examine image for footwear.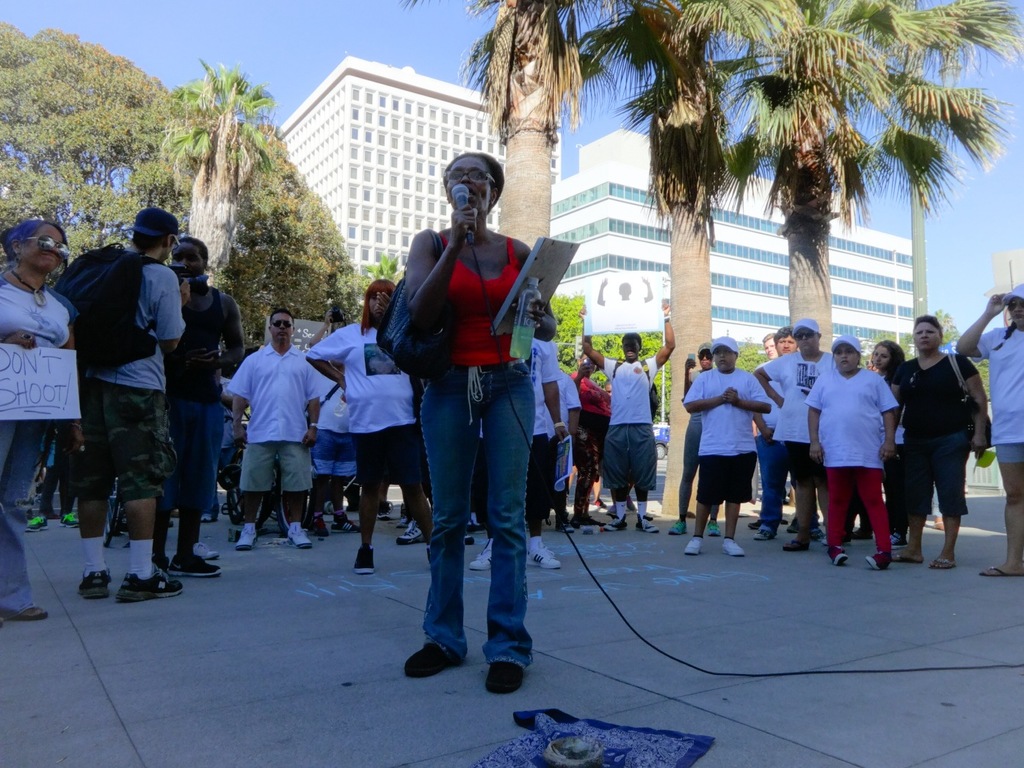
Examination result: region(474, 535, 495, 571).
